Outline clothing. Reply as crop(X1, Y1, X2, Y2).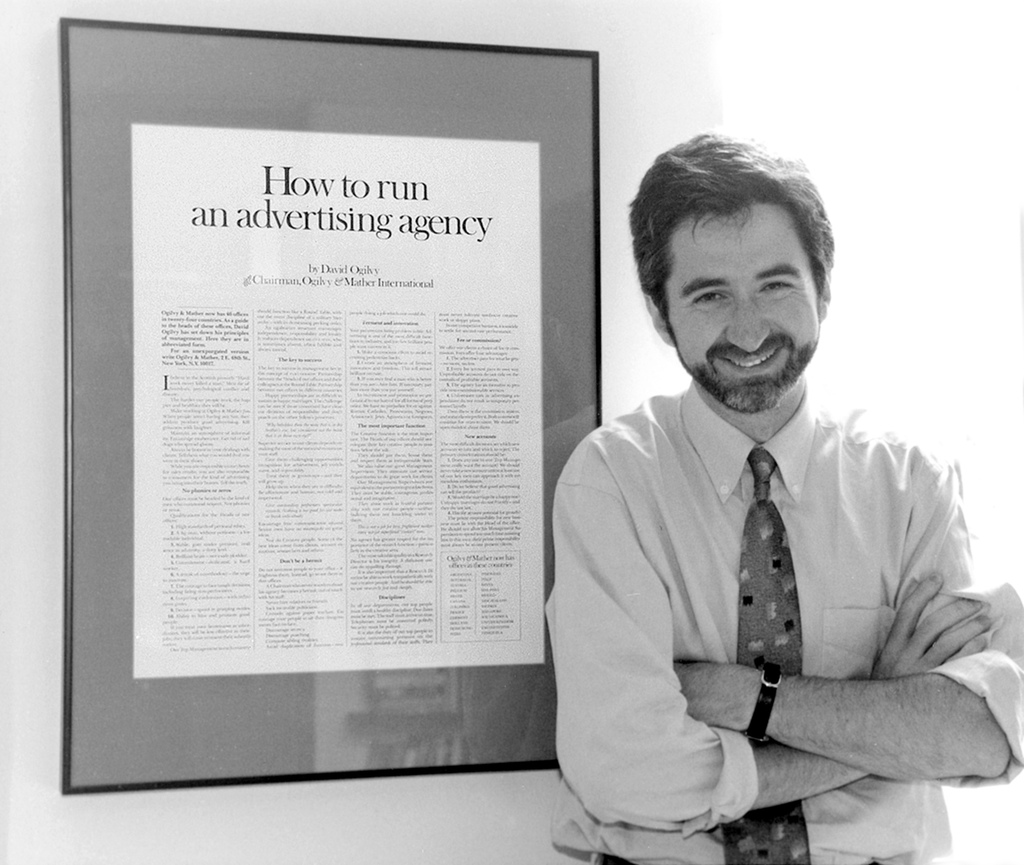
crop(548, 313, 991, 847).
